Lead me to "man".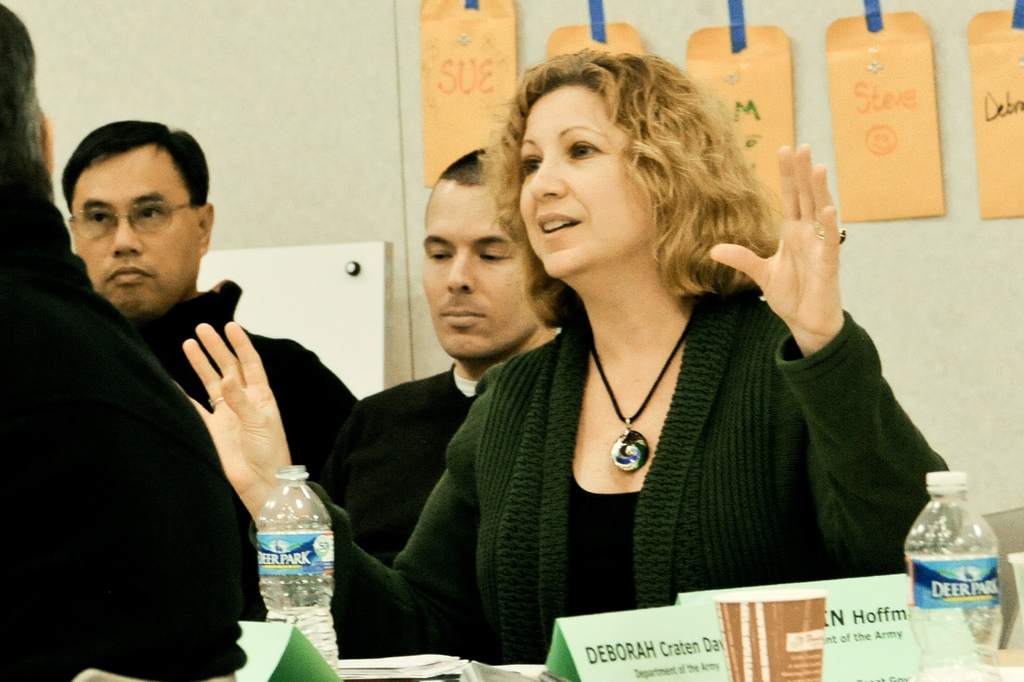
Lead to 0, 0, 210, 681.
